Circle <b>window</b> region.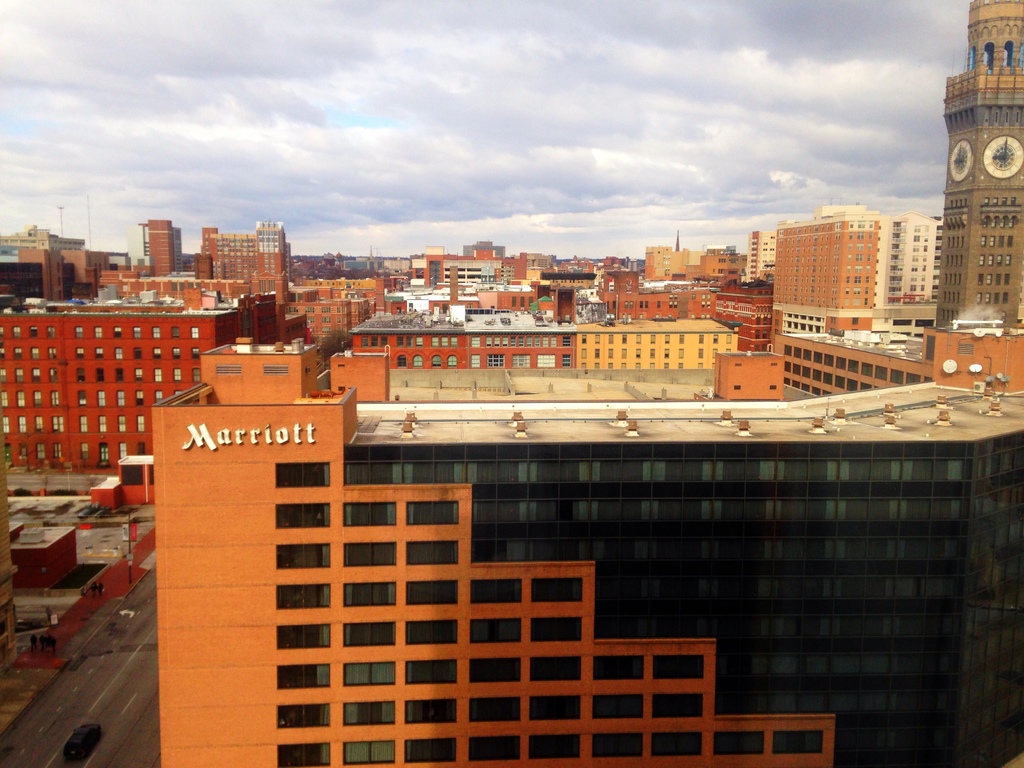
Region: Rect(430, 339, 439, 347).
